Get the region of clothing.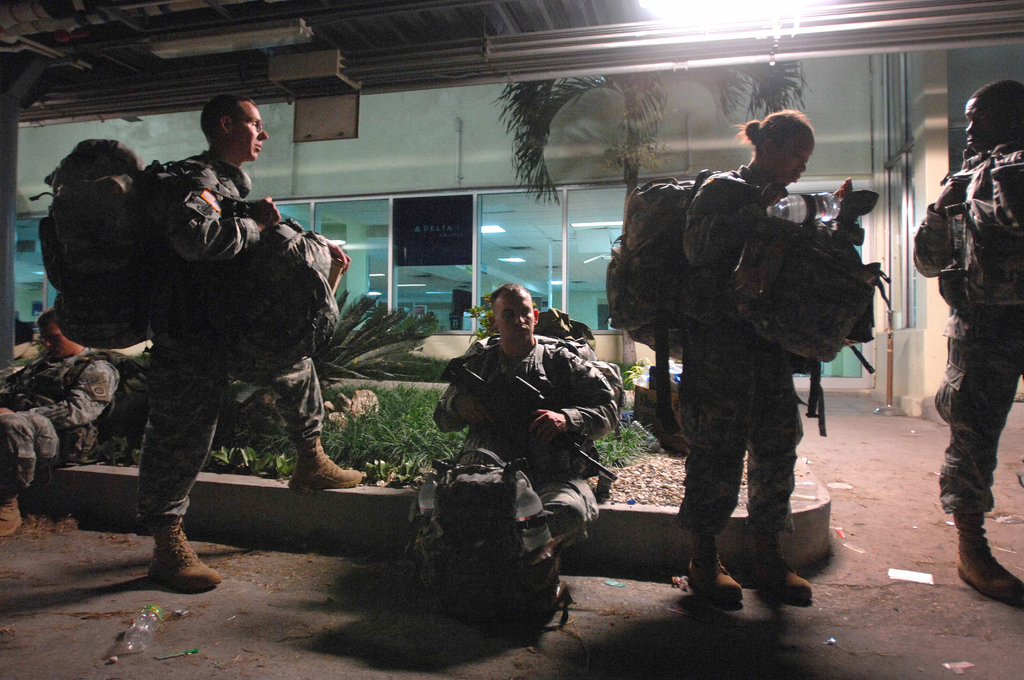
145:149:332:529.
